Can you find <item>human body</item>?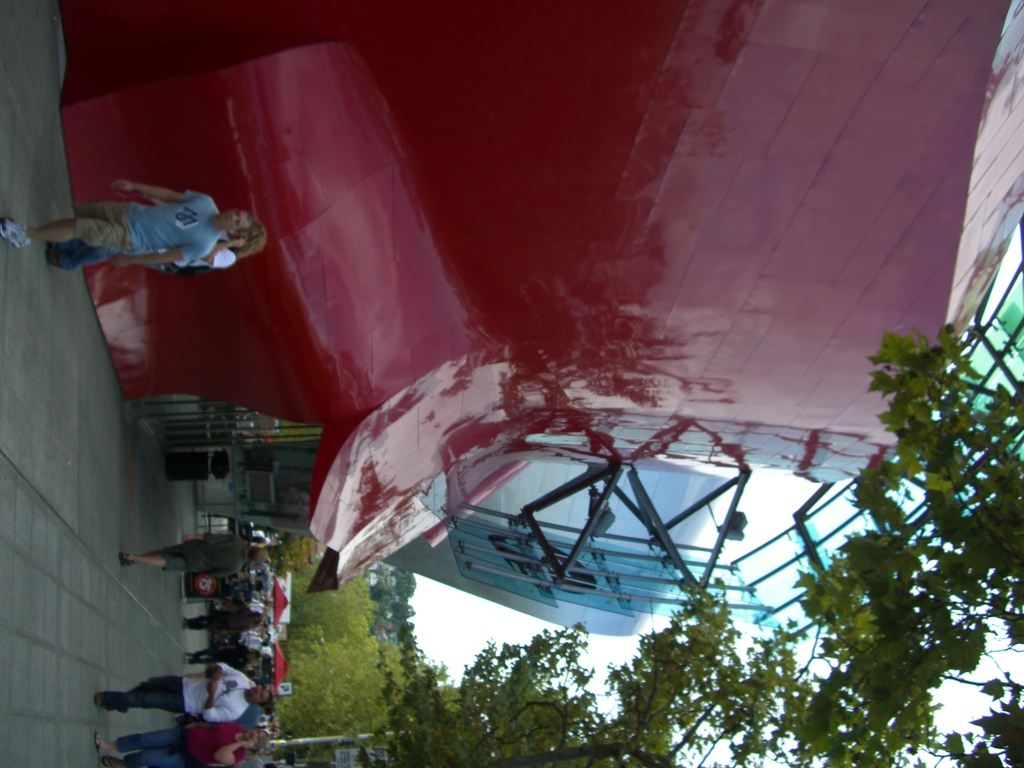
Yes, bounding box: left=104, top=726, right=276, bottom=767.
